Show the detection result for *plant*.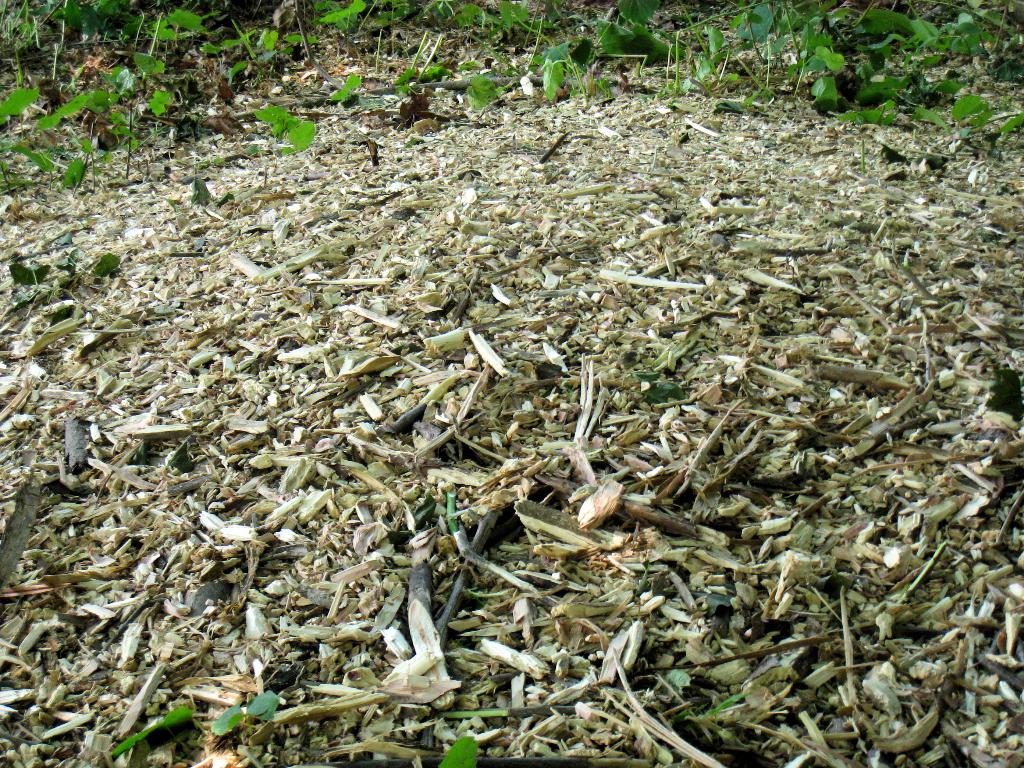
select_region(213, 691, 287, 746).
